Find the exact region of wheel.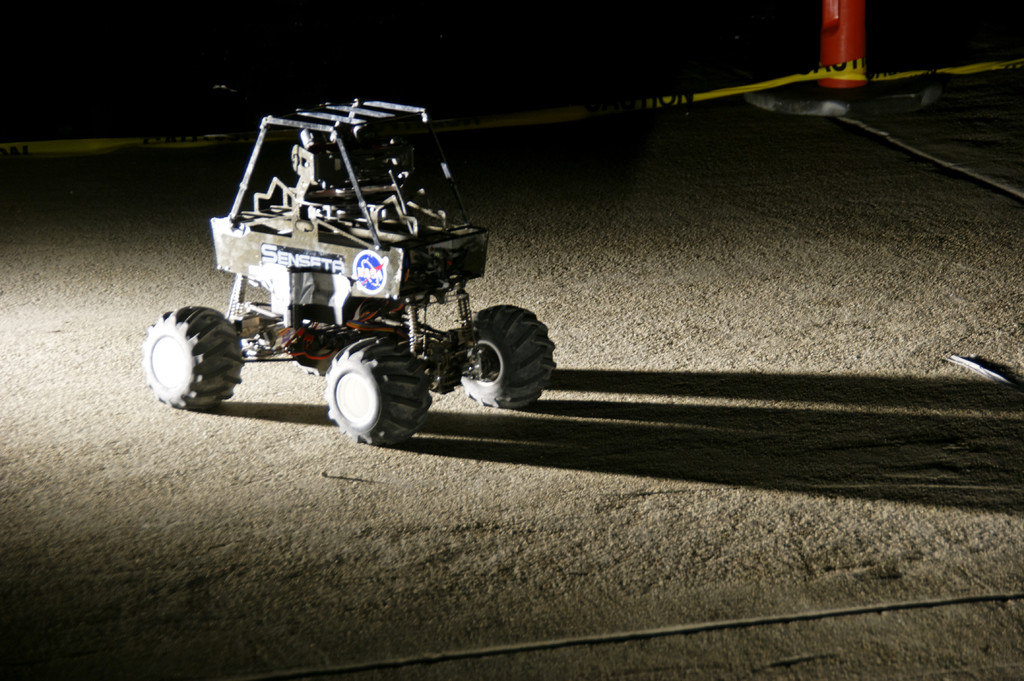
Exact region: 291/355/335/374.
